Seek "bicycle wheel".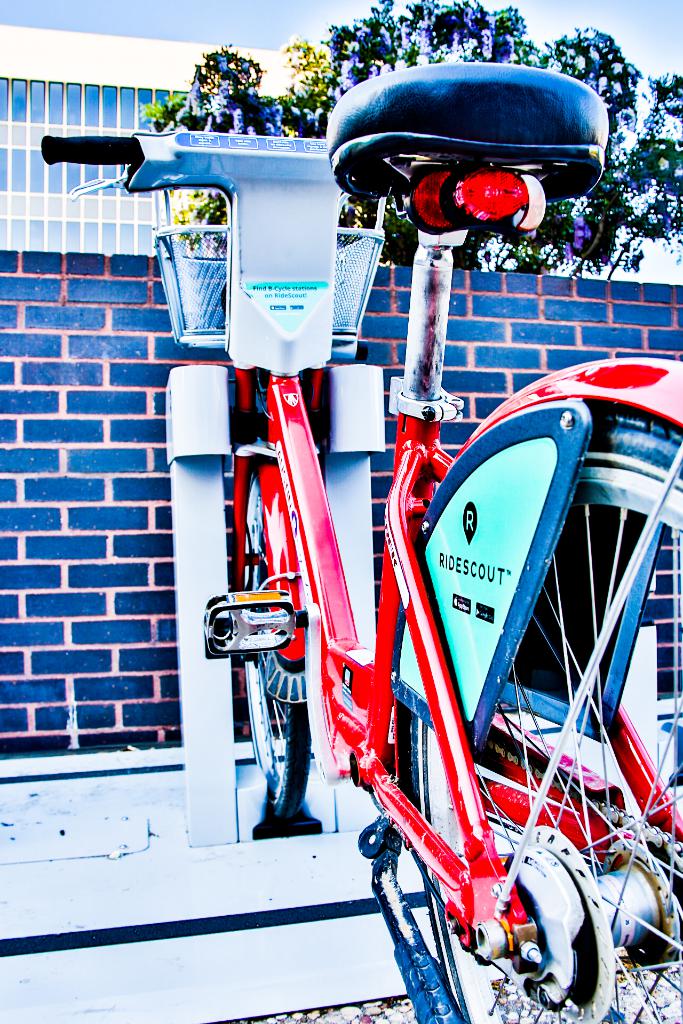
pyautogui.locateOnScreen(403, 399, 682, 1023).
